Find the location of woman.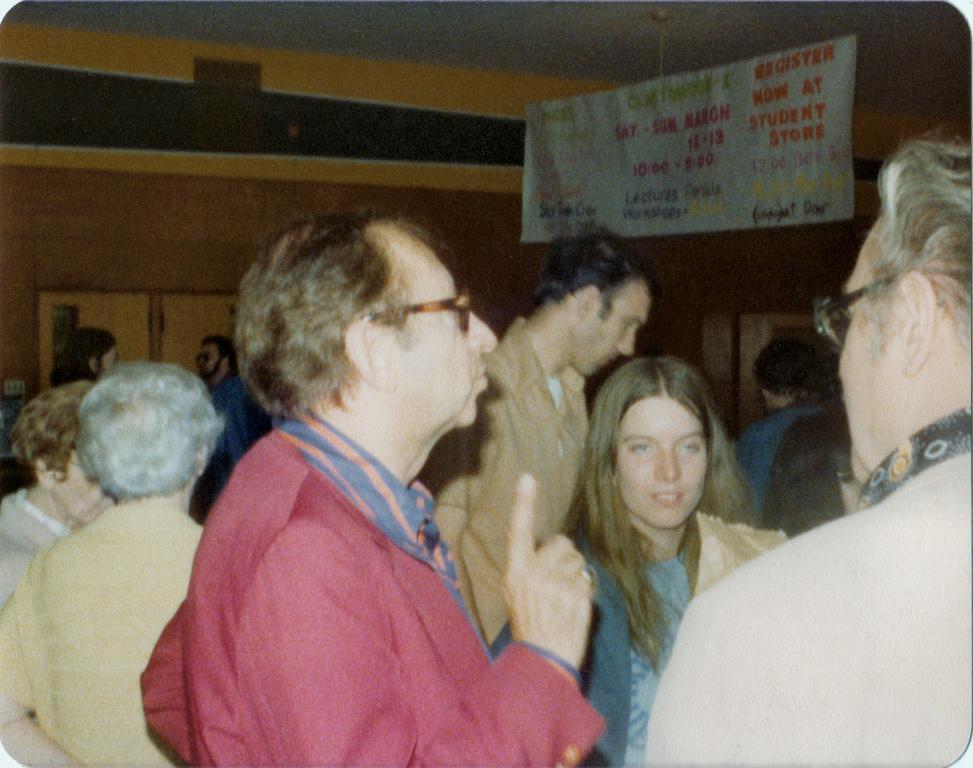
Location: bbox=(552, 337, 780, 741).
